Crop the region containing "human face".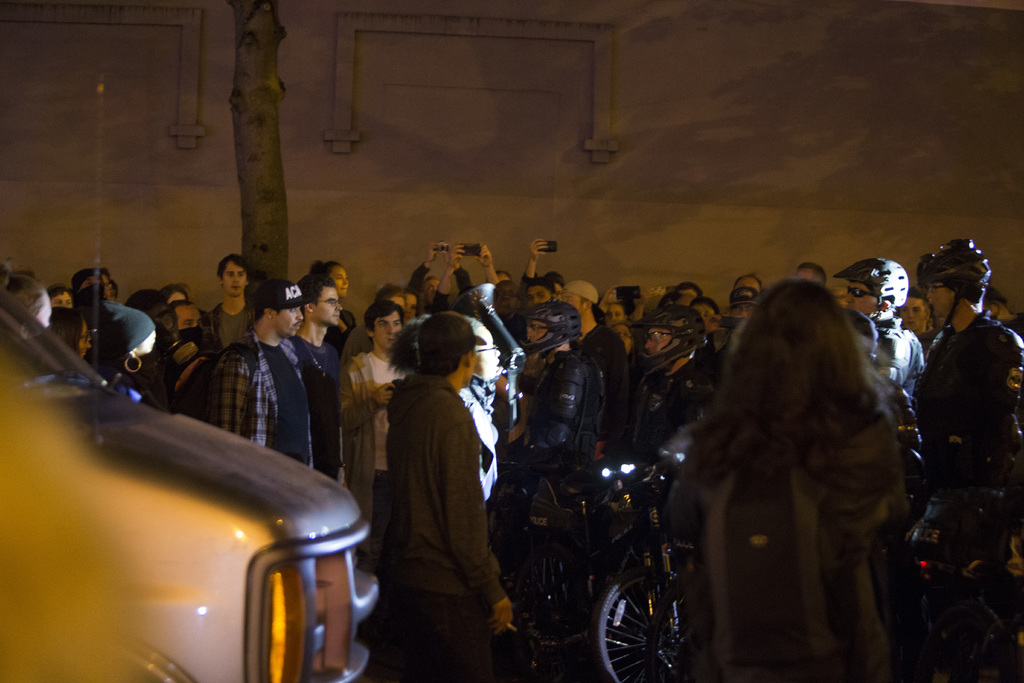
Crop region: box=[177, 307, 203, 328].
